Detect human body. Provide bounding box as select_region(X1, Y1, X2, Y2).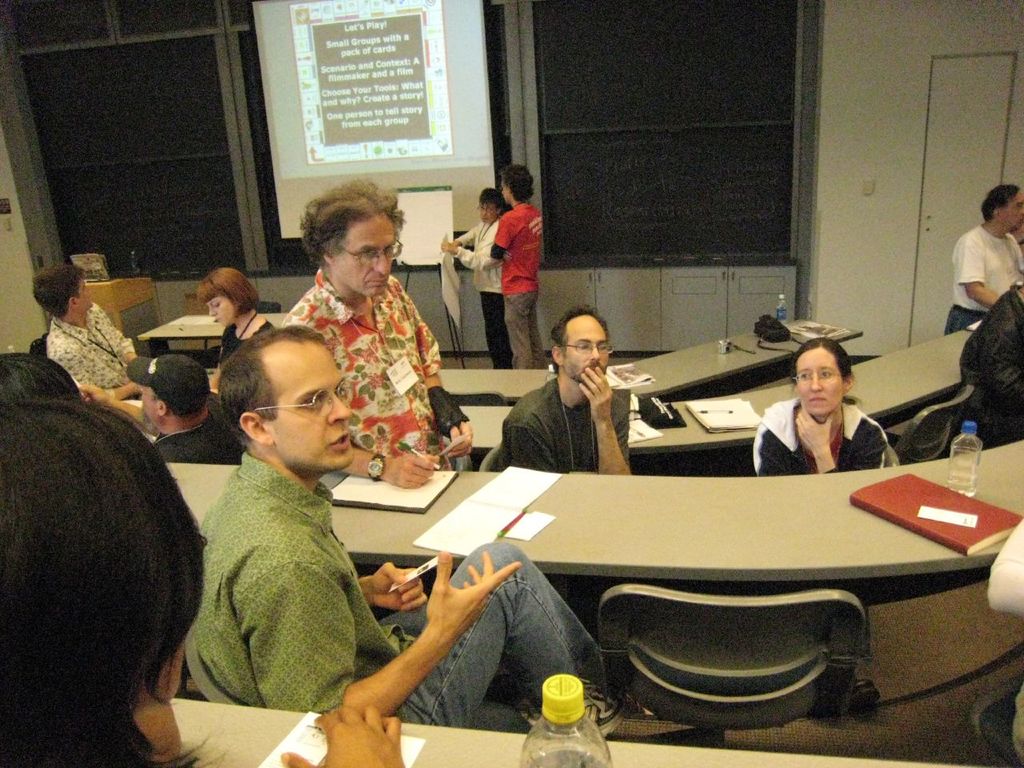
select_region(503, 292, 634, 478).
